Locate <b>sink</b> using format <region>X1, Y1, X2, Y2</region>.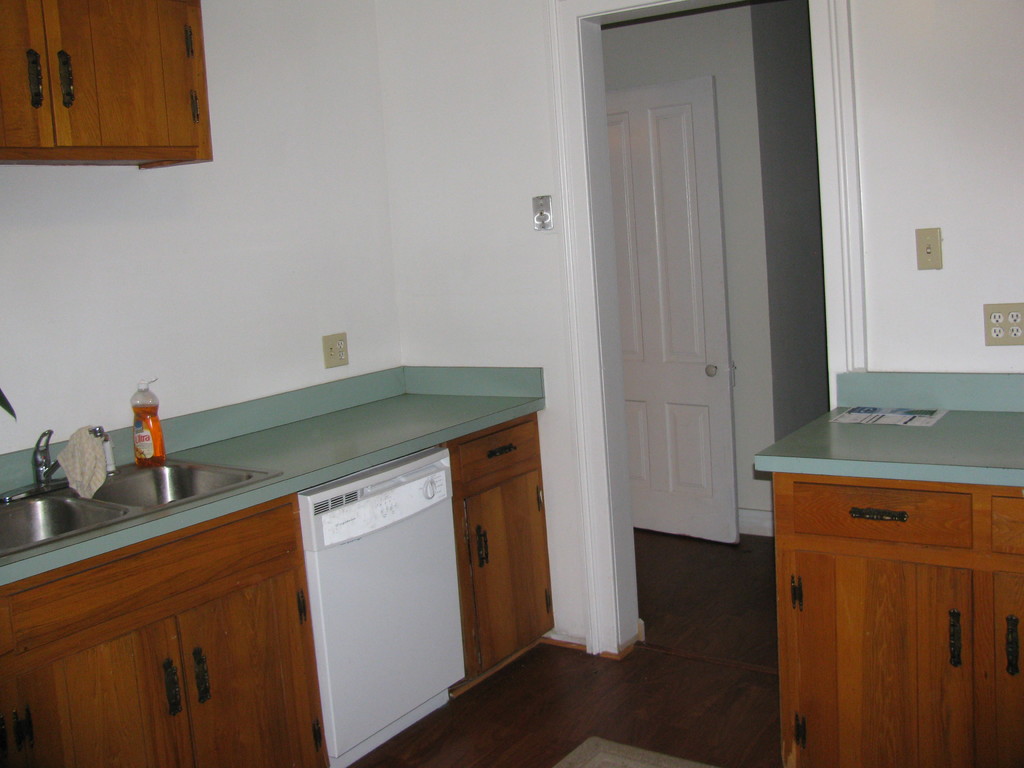
<region>0, 429, 286, 568</region>.
